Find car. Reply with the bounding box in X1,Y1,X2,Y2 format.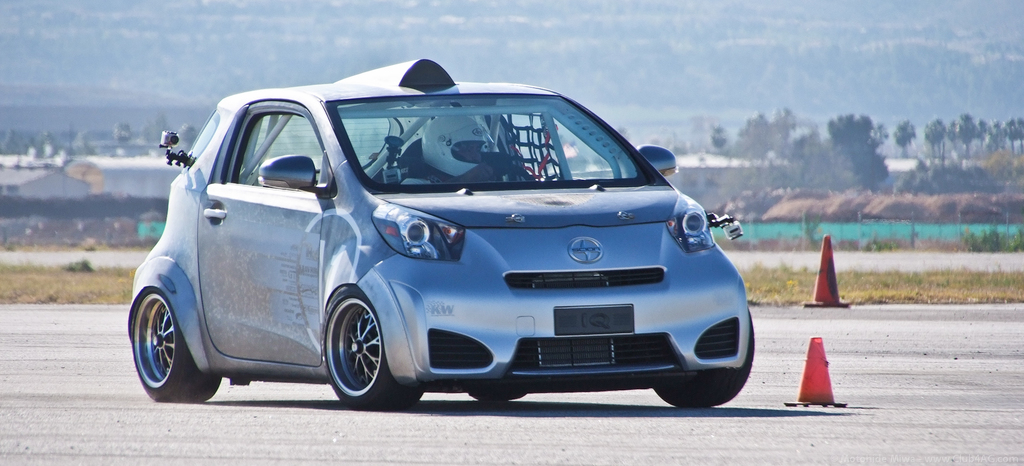
129,55,755,411.
